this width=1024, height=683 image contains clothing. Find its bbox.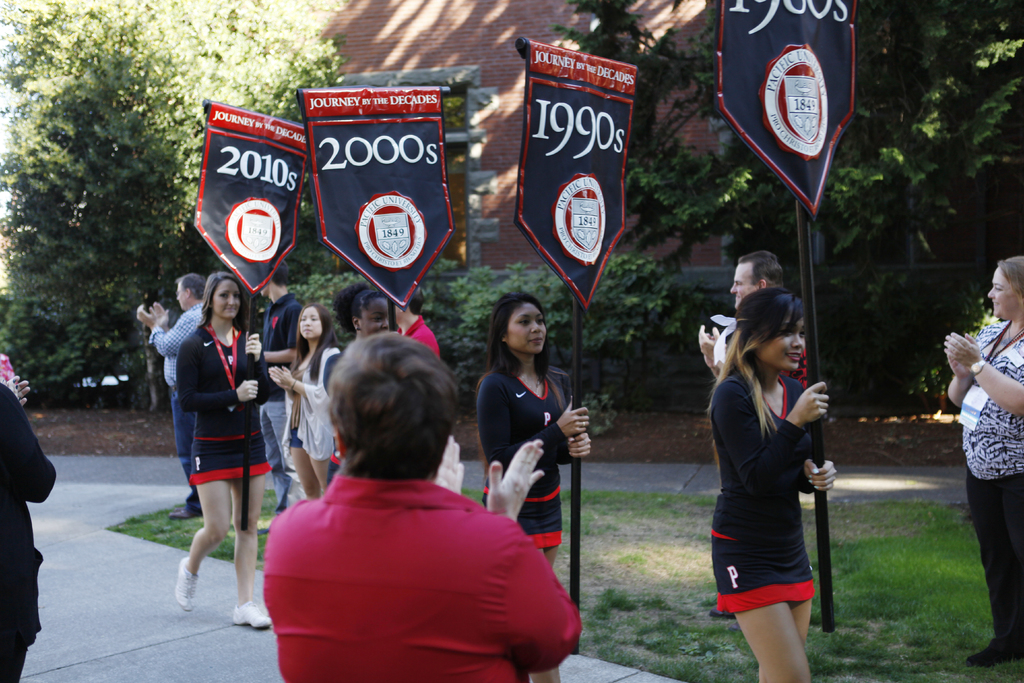
[x1=178, y1=322, x2=283, y2=478].
